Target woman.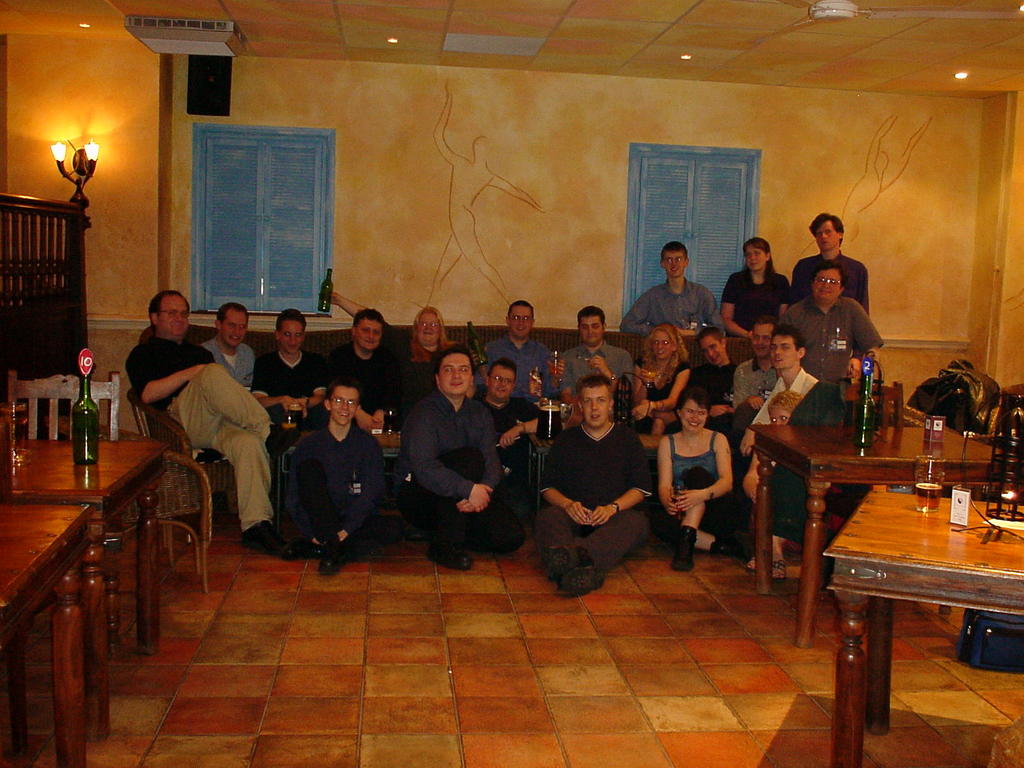
Target region: crop(719, 237, 792, 336).
